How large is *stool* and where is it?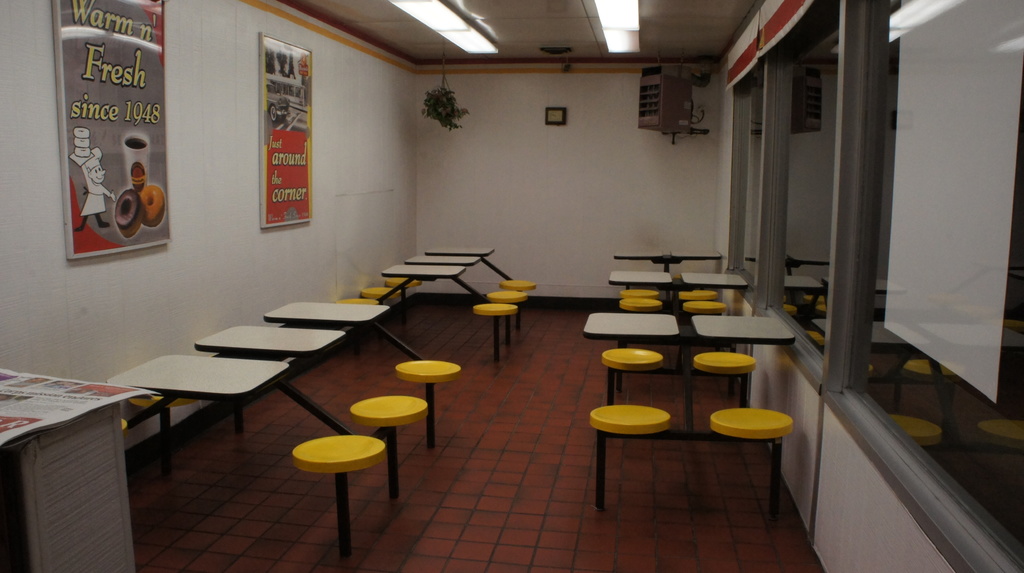
Bounding box: (x1=291, y1=435, x2=383, y2=555).
